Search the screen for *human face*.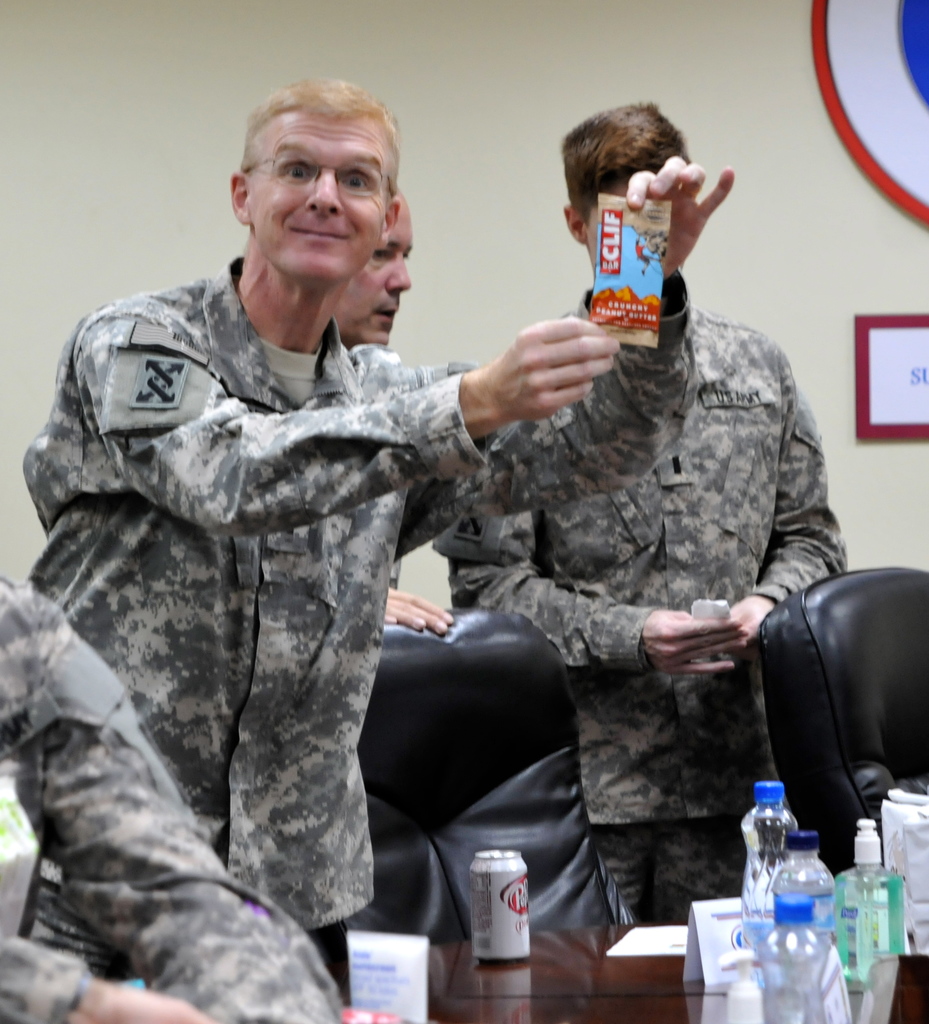
Found at {"x1": 330, "y1": 197, "x2": 412, "y2": 348}.
